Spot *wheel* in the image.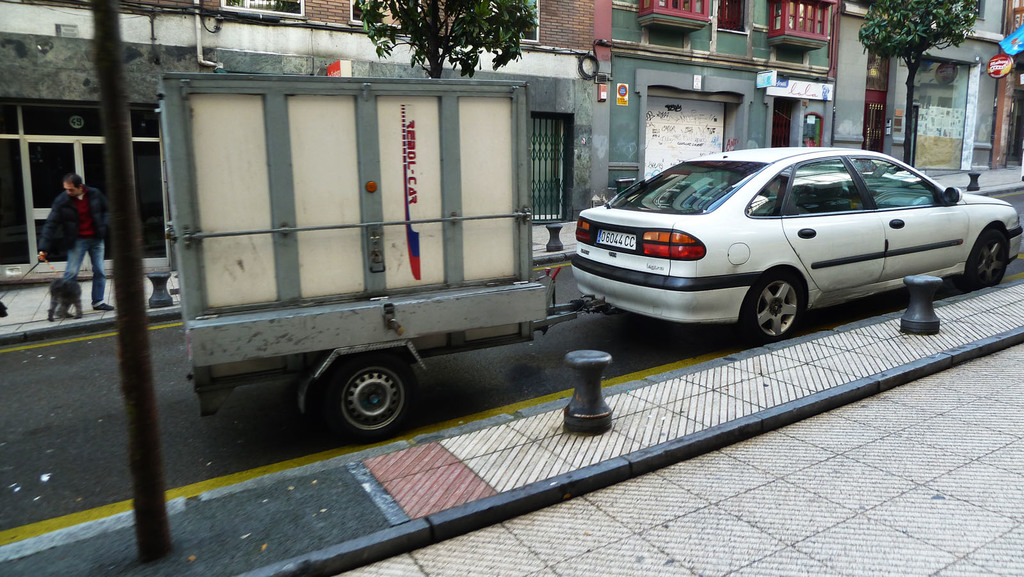
*wheel* found at select_region(752, 269, 820, 330).
